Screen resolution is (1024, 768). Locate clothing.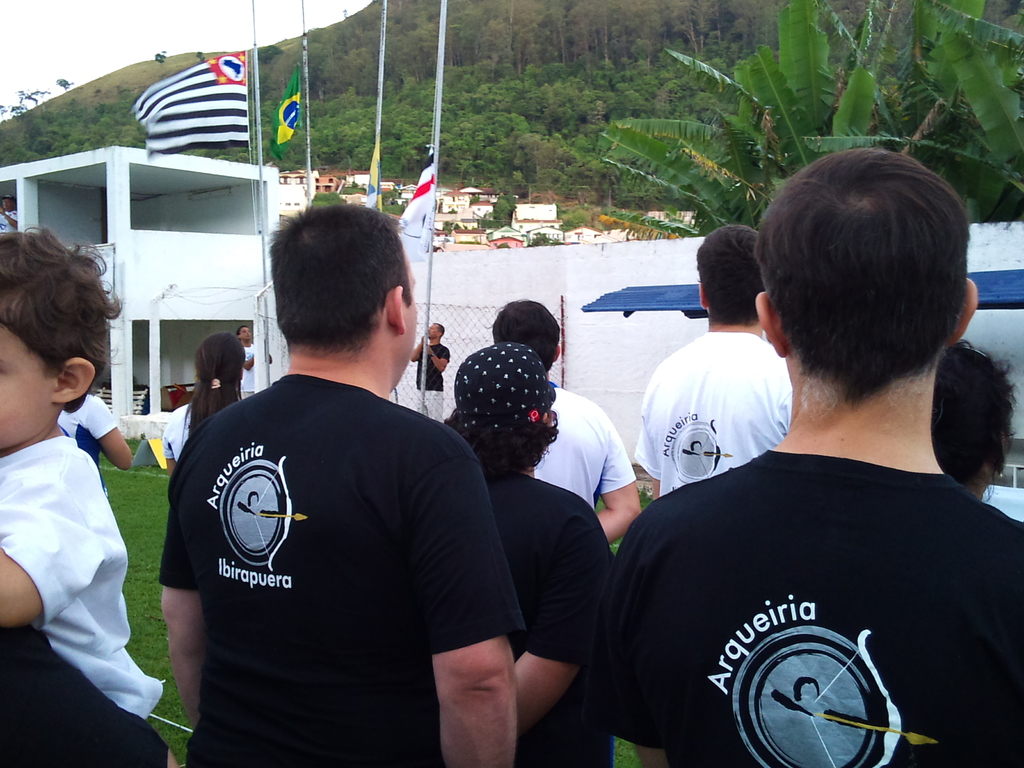
left=0, top=623, right=167, bottom=767.
